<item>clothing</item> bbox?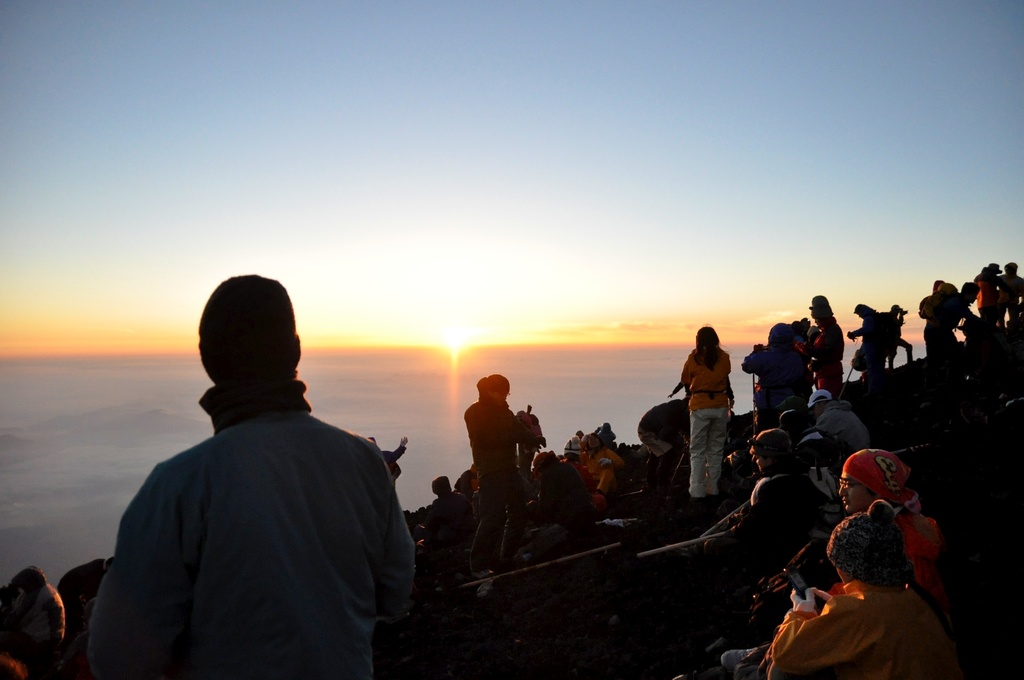
BBox(683, 347, 730, 502)
